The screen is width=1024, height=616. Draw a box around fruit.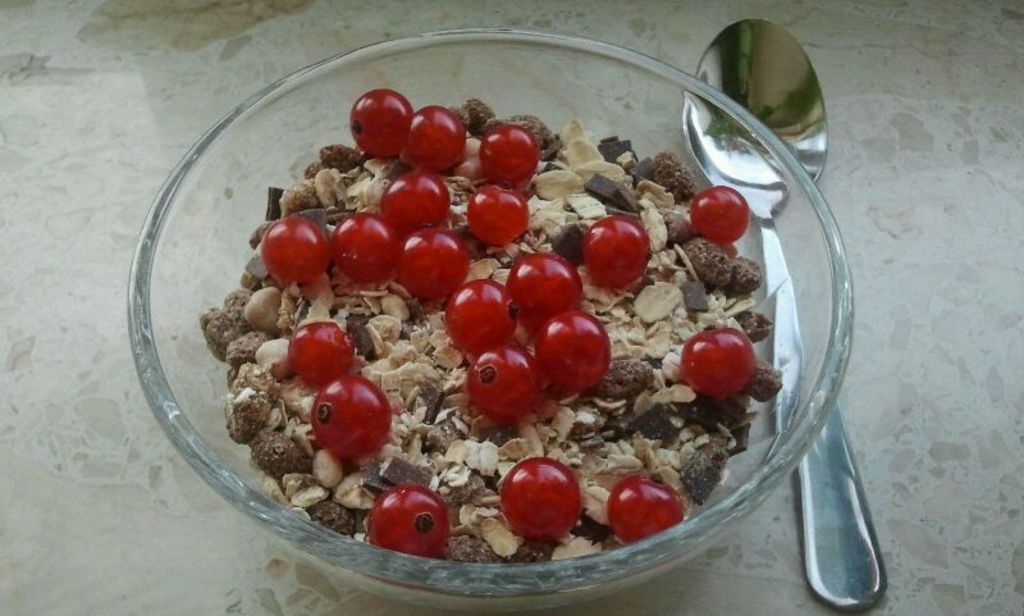
rect(365, 484, 447, 556).
